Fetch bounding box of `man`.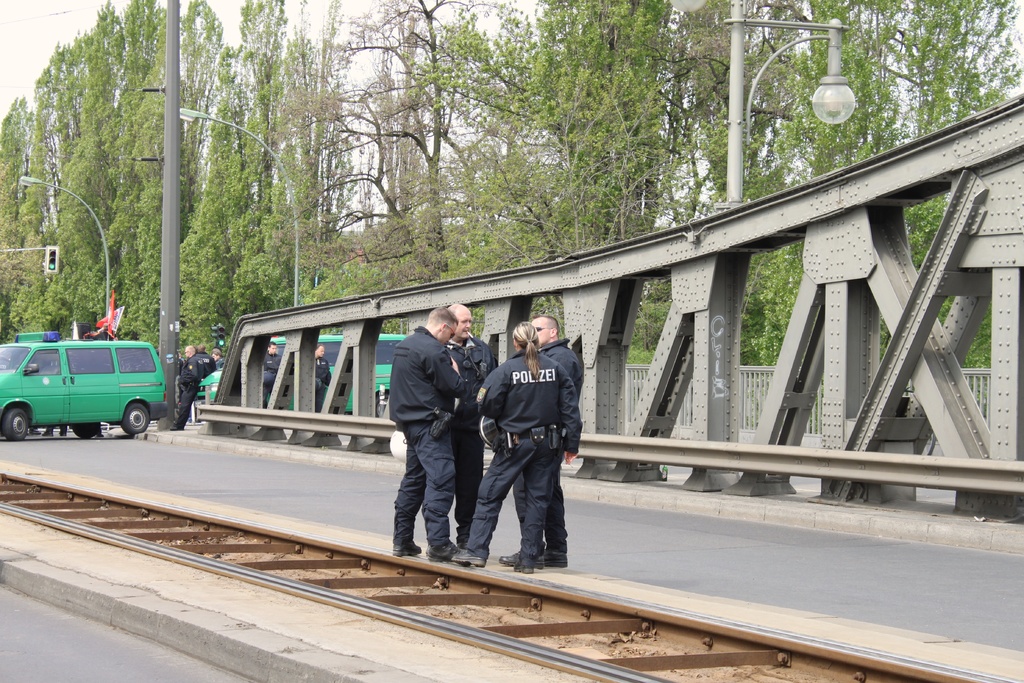
Bbox: [left=499, top=315, right=580, bottom=560].
